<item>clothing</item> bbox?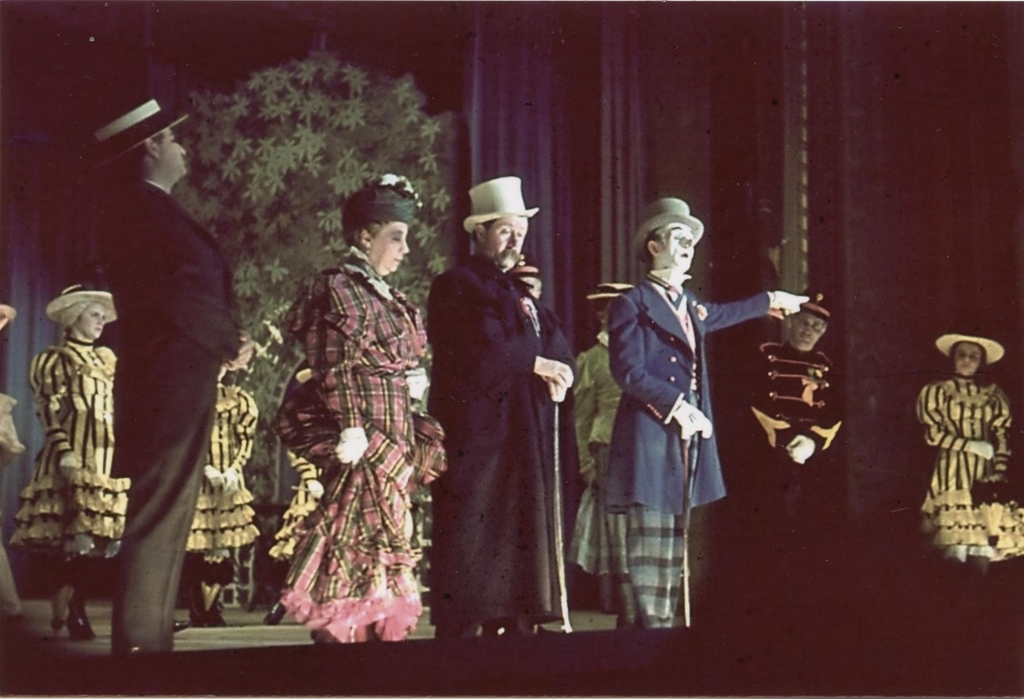
<box>282,248,425,653</box>
